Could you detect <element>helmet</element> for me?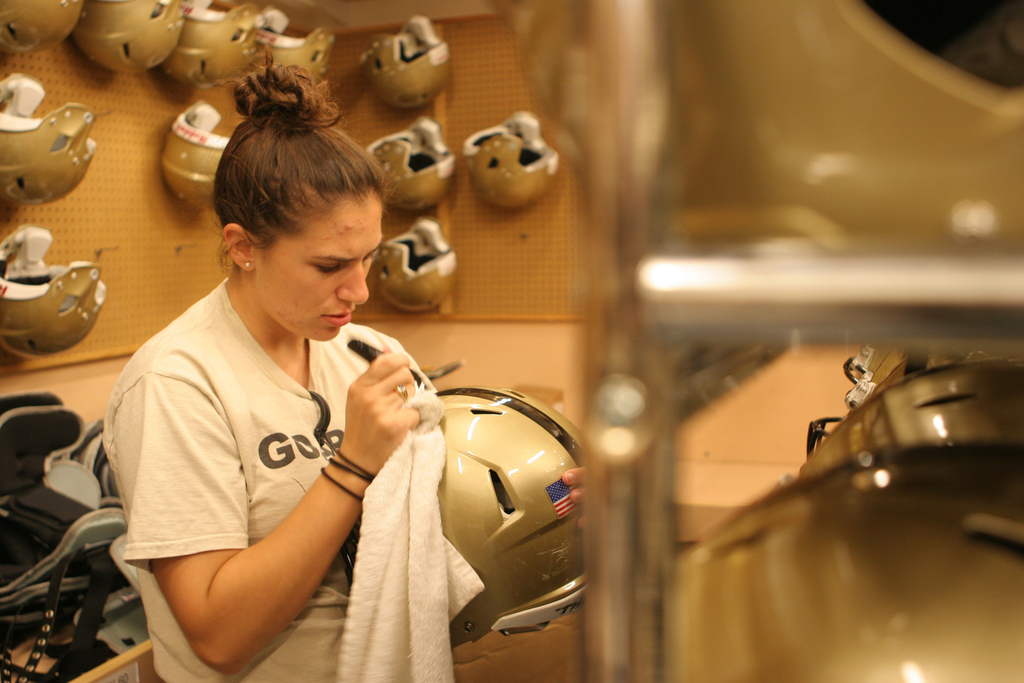
Detection result: <bbox>155, 0, 259, 86</bbox>.
